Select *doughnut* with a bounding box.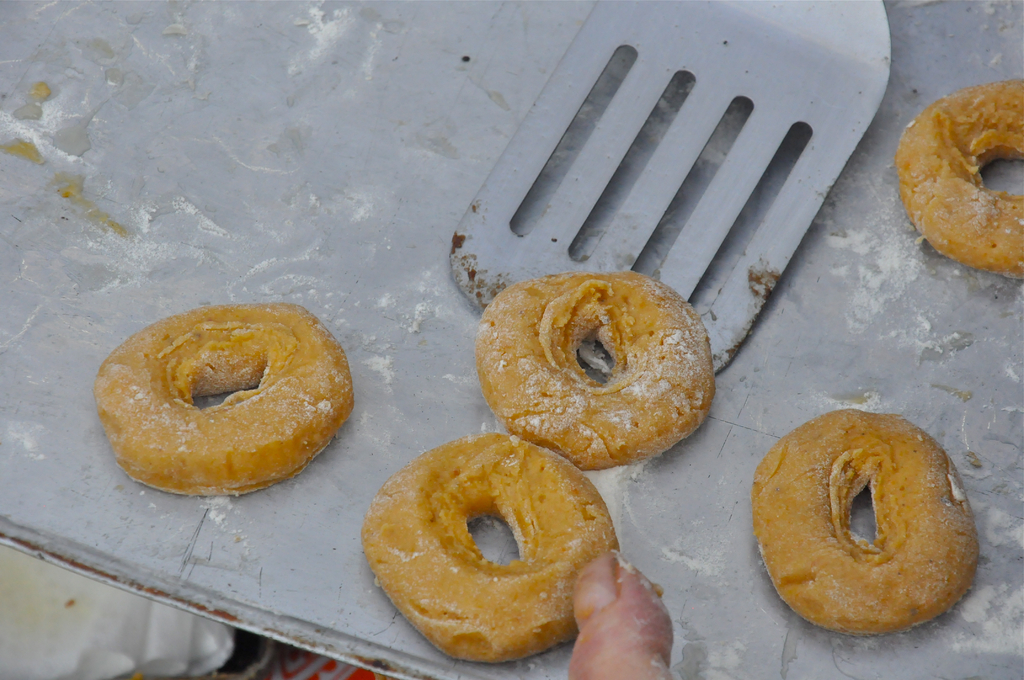
(752,410,977,636).
